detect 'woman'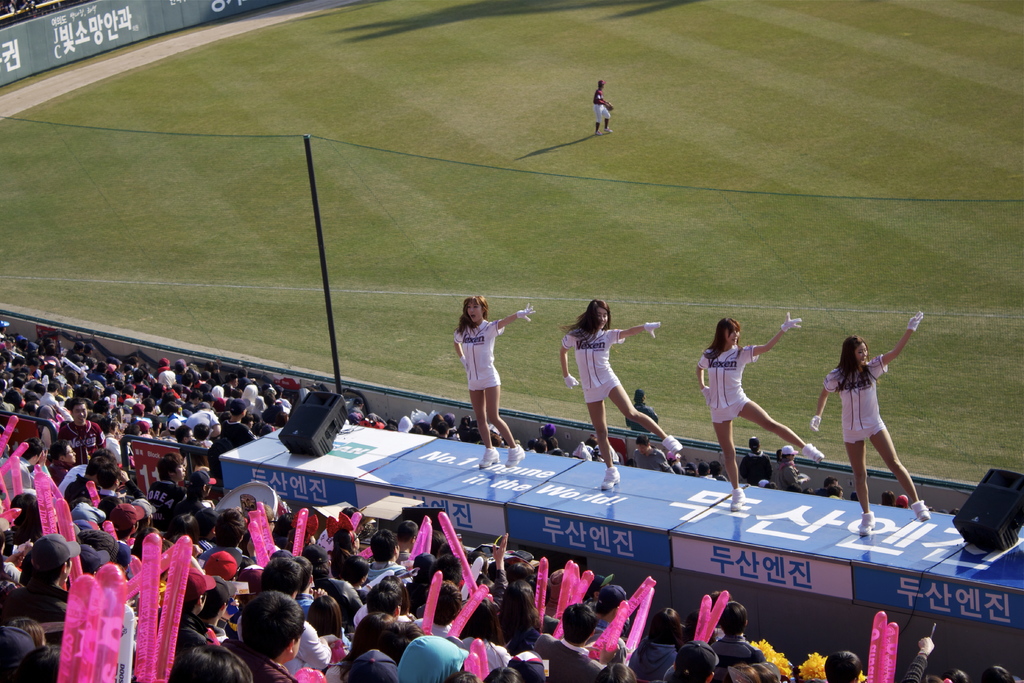
x1=824 y1=324 x2=927 y2=517
